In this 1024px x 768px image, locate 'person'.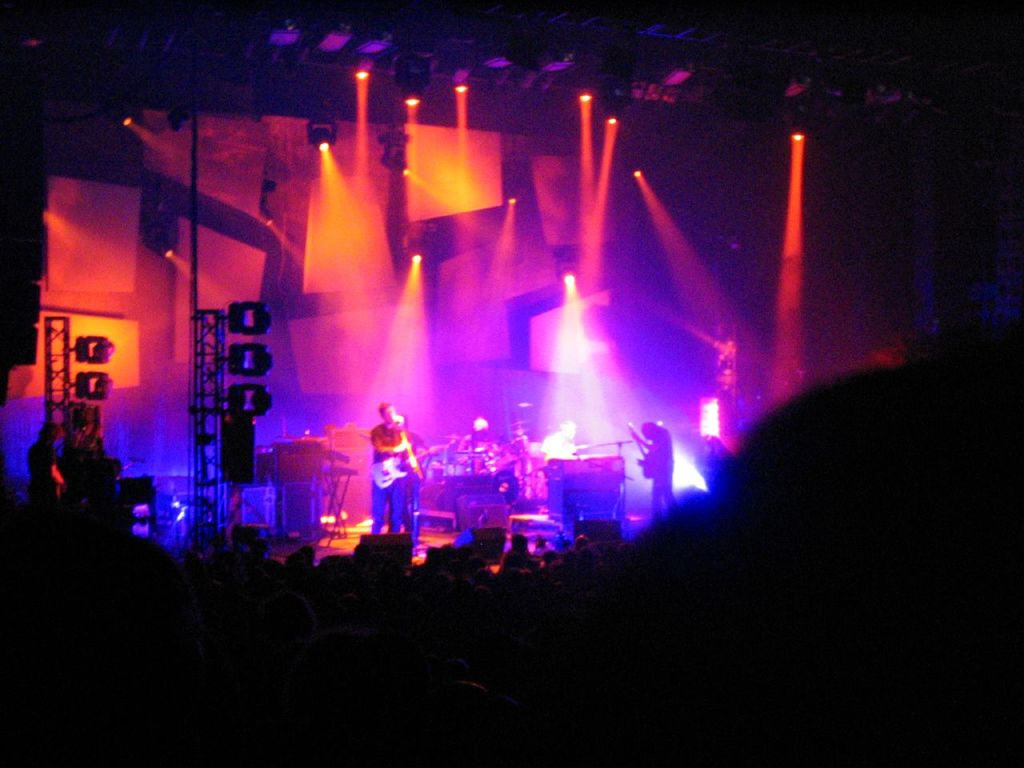
Bounding box: 629:418:679:524.
